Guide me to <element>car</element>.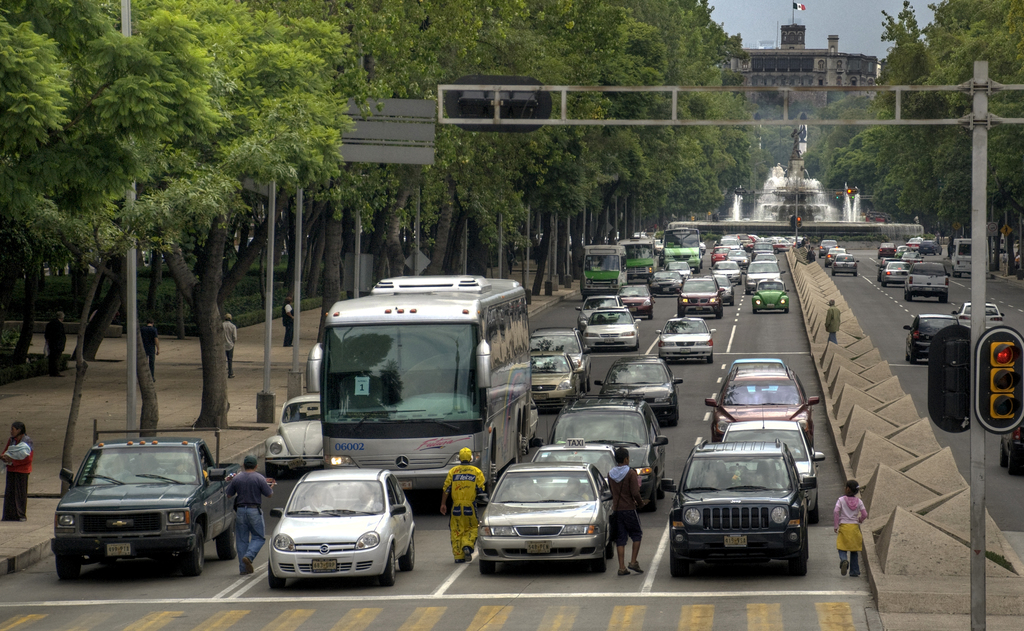
Guidance: [650, 271, 683, 291].
